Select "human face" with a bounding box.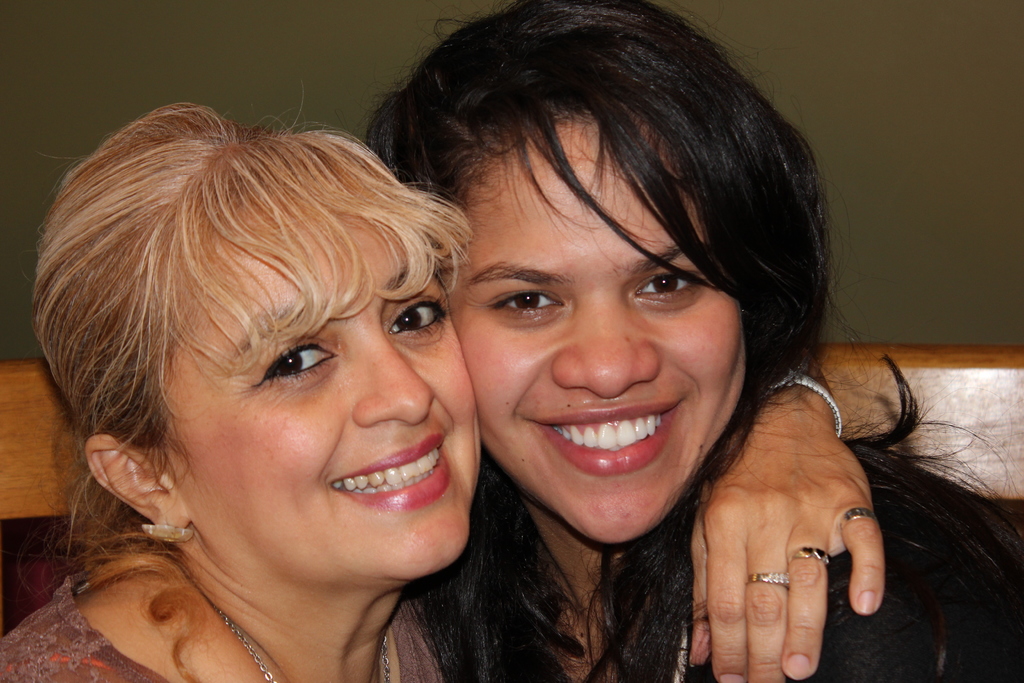
BBox(159, 244, 483, 595).
